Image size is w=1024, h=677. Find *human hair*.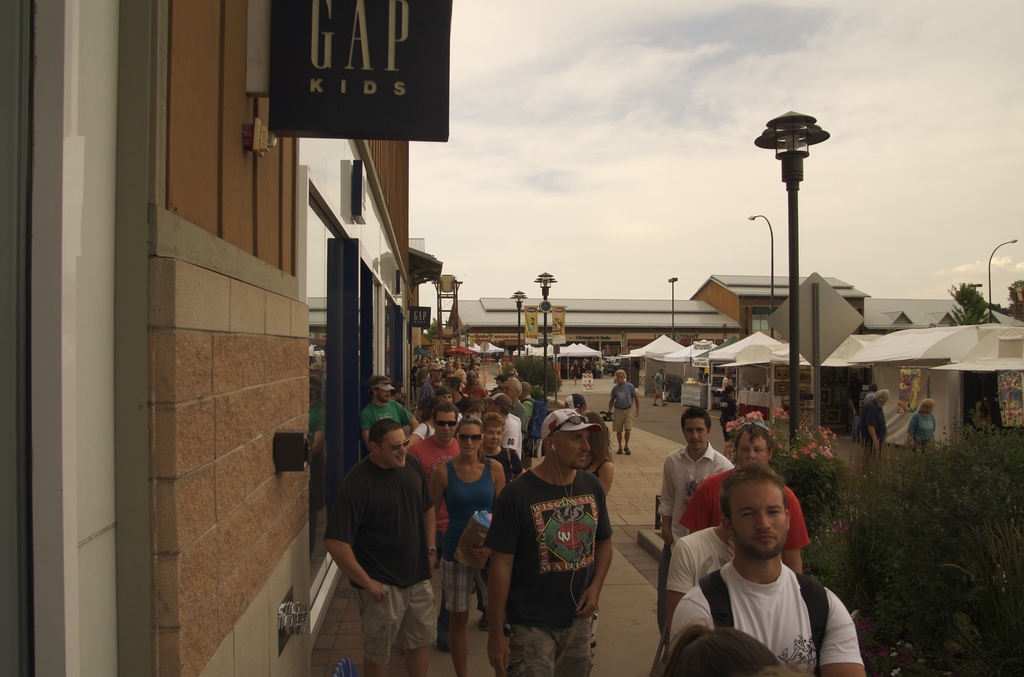
pyautogui.locateOnScreen(680, 407, 710, 429).
